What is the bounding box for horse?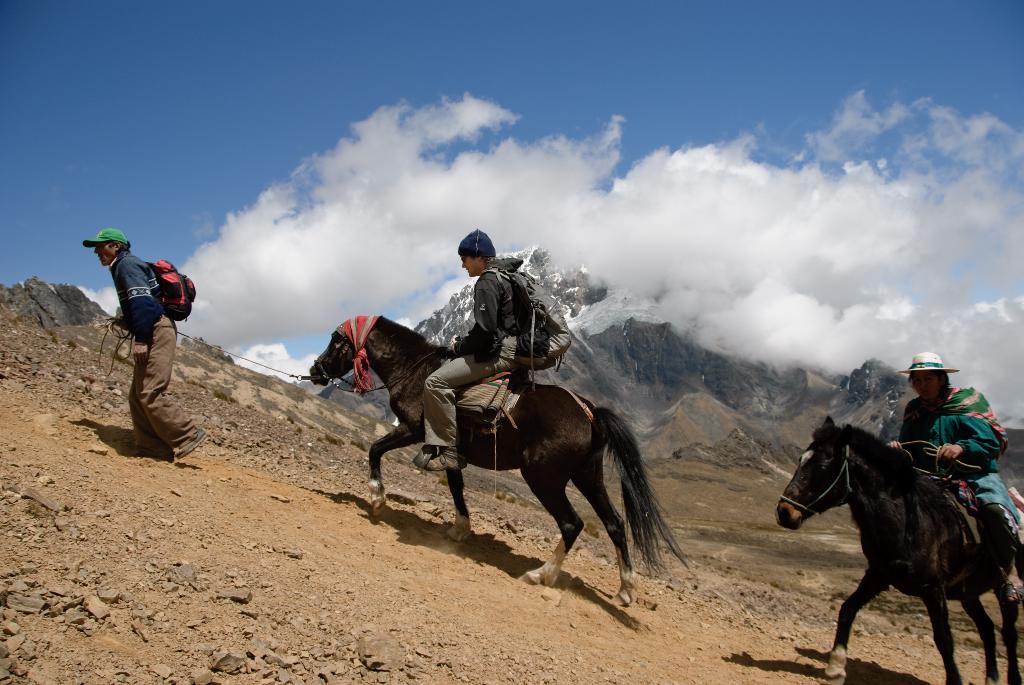
776,414,1023,684.
